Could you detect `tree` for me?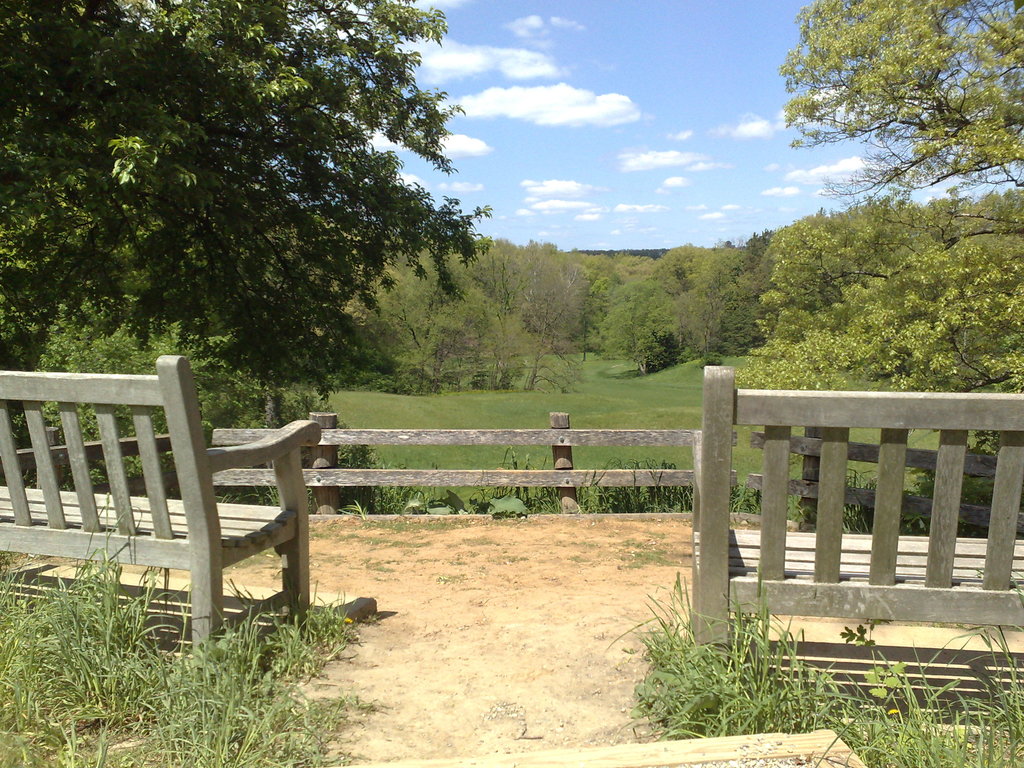
Detection result: 733:0:1023:392.
